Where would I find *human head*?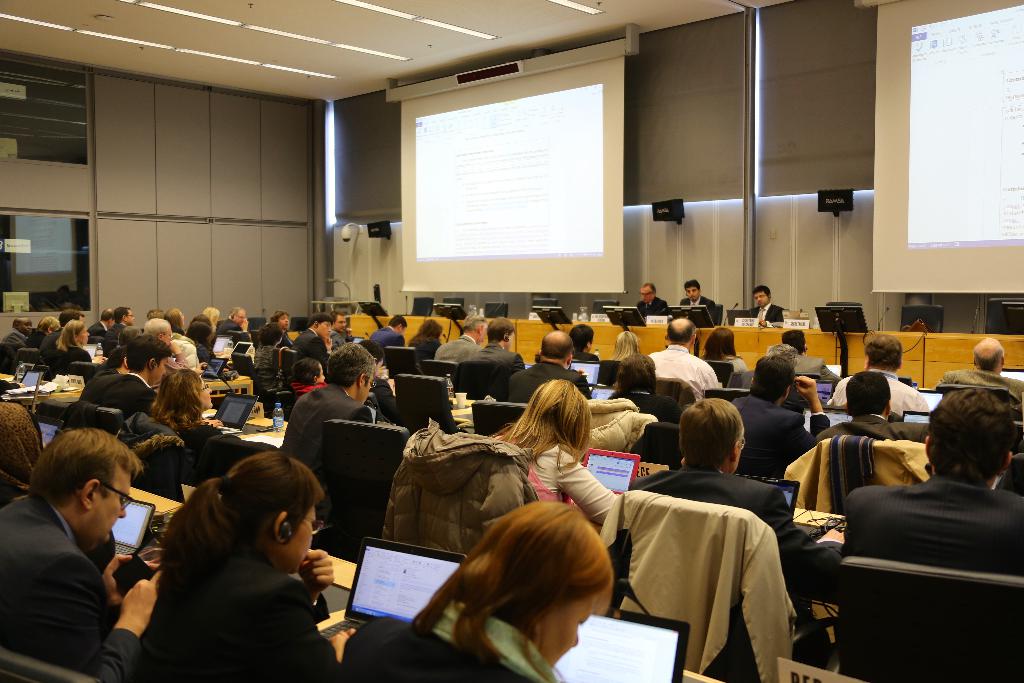
At detection(248, 320, 284, 345).
